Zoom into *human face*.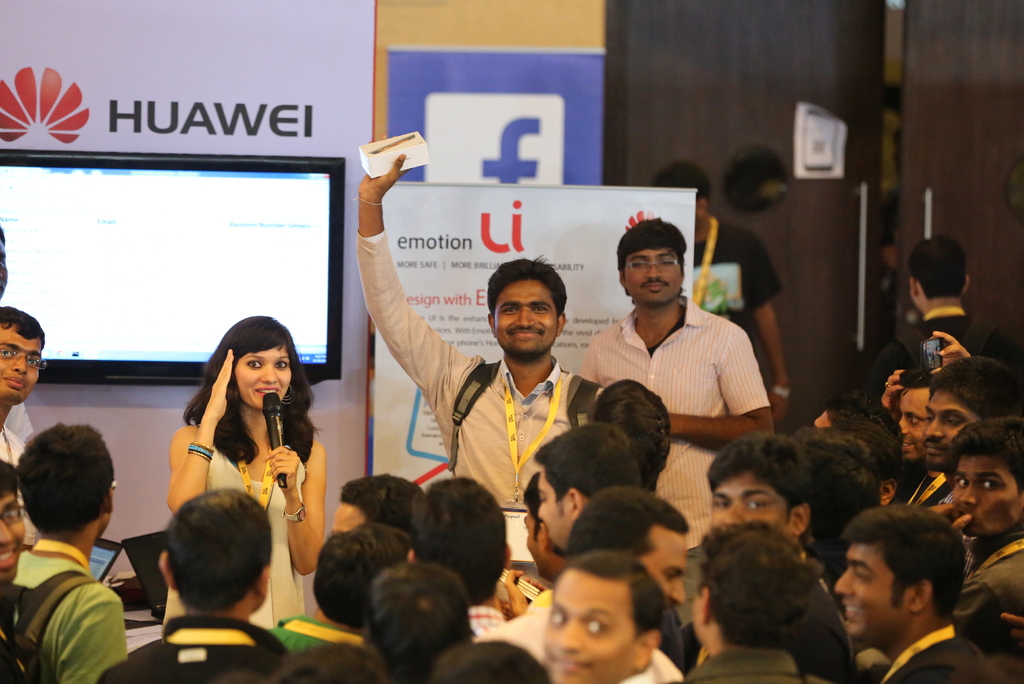
Zoom target: {"left": 829, "top": 539, "right": 902, "bottom": 646}.
